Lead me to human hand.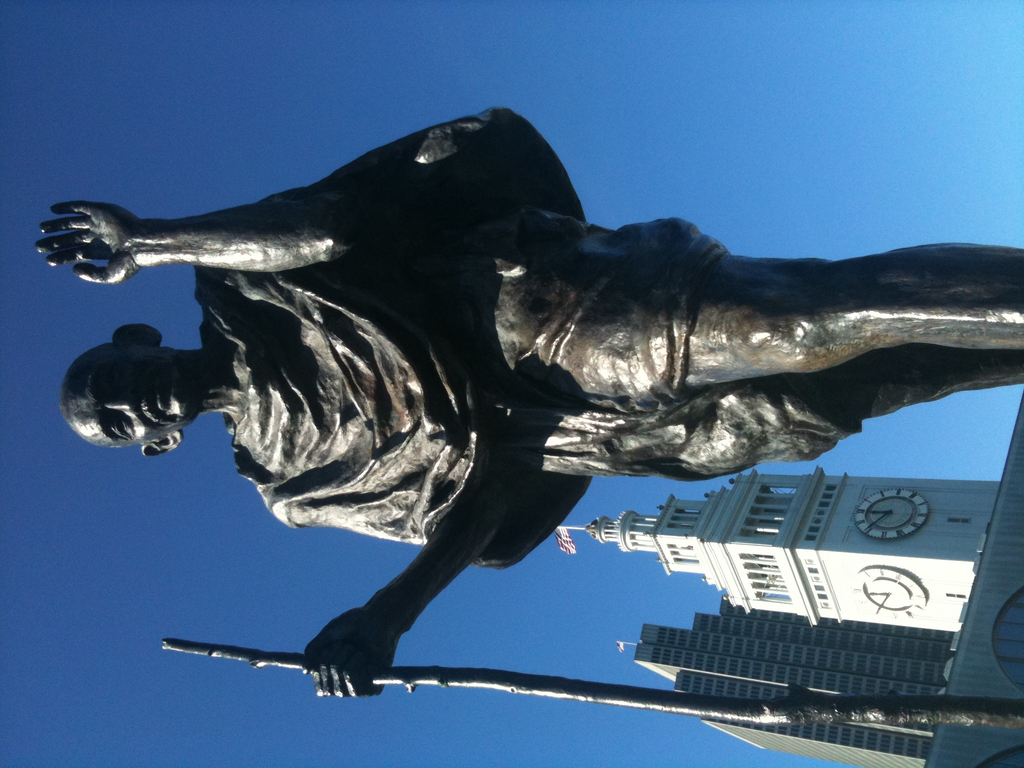
Lead to x1=35 y1=197 x2=141 y2=284.
